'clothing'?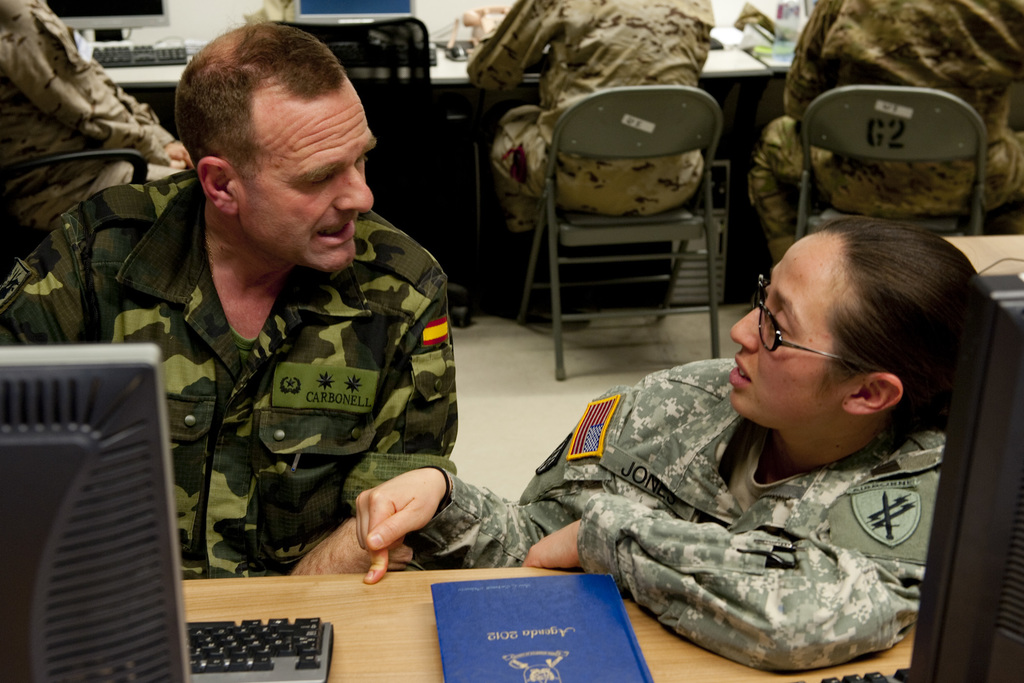
box(464, 0, 716, 232)
